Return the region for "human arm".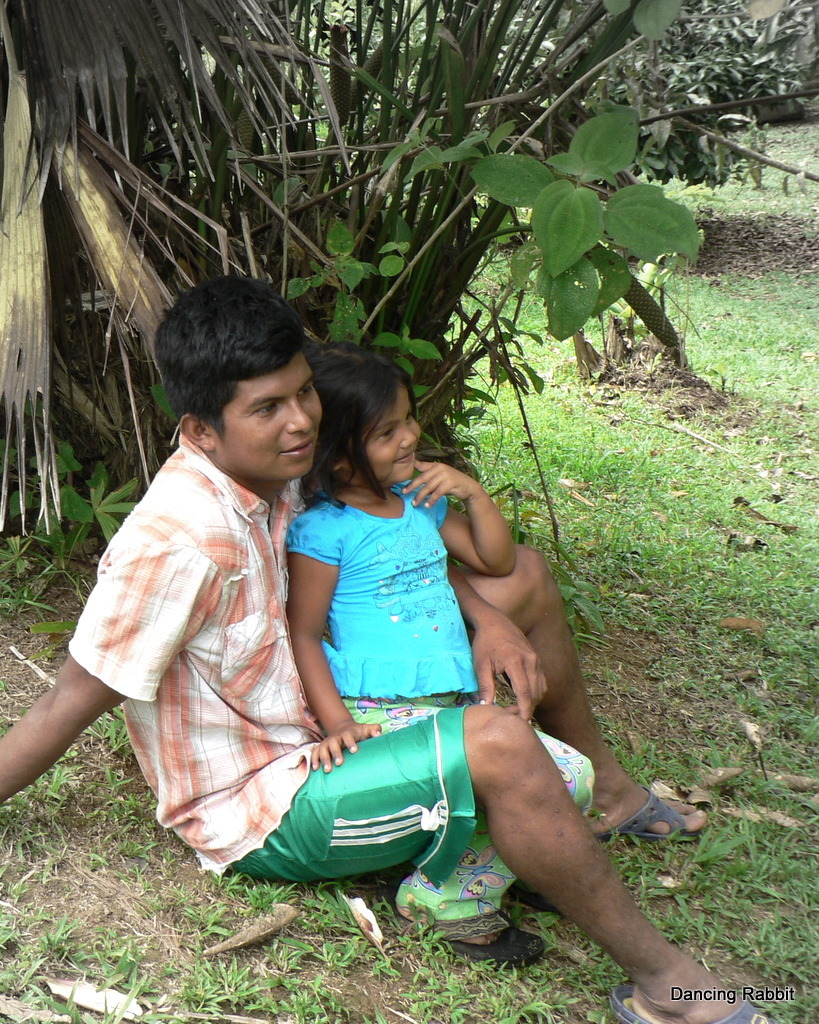
[x1=433, y1=482, x2=539, y2=585].
